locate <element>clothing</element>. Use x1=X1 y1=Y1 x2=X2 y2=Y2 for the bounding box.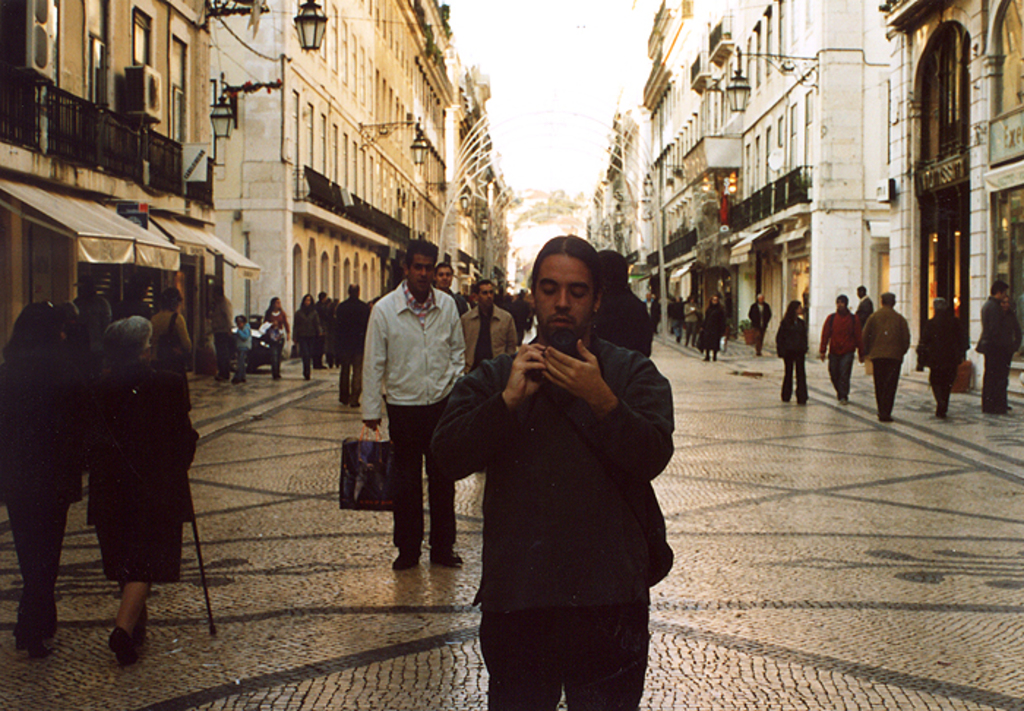
x1=587 y1=290 x2=652 y2=356.
